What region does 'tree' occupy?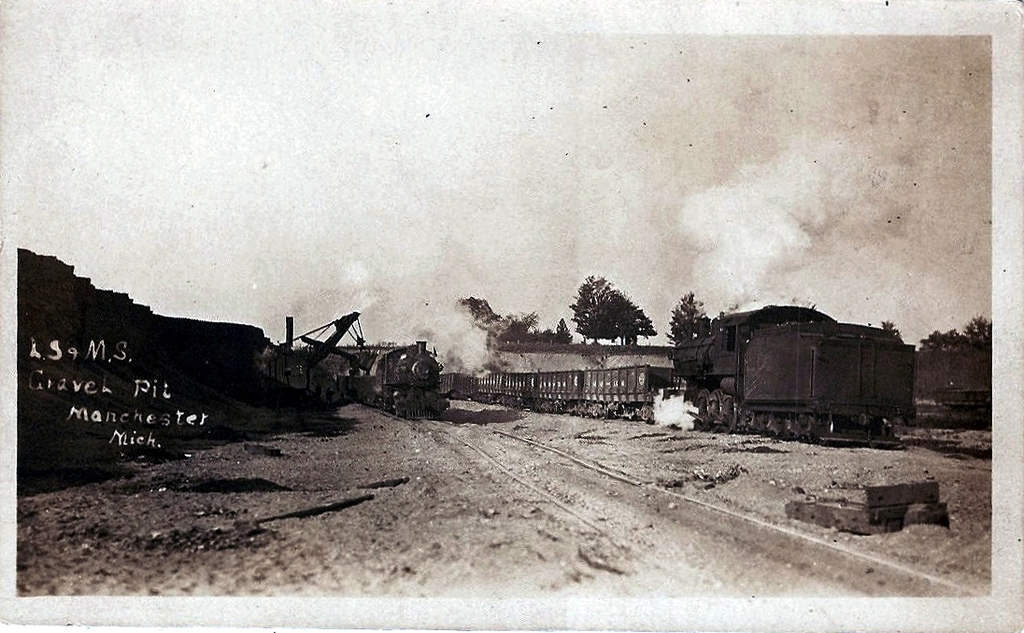
[left=879, top=316, right=900, bottom=334].
